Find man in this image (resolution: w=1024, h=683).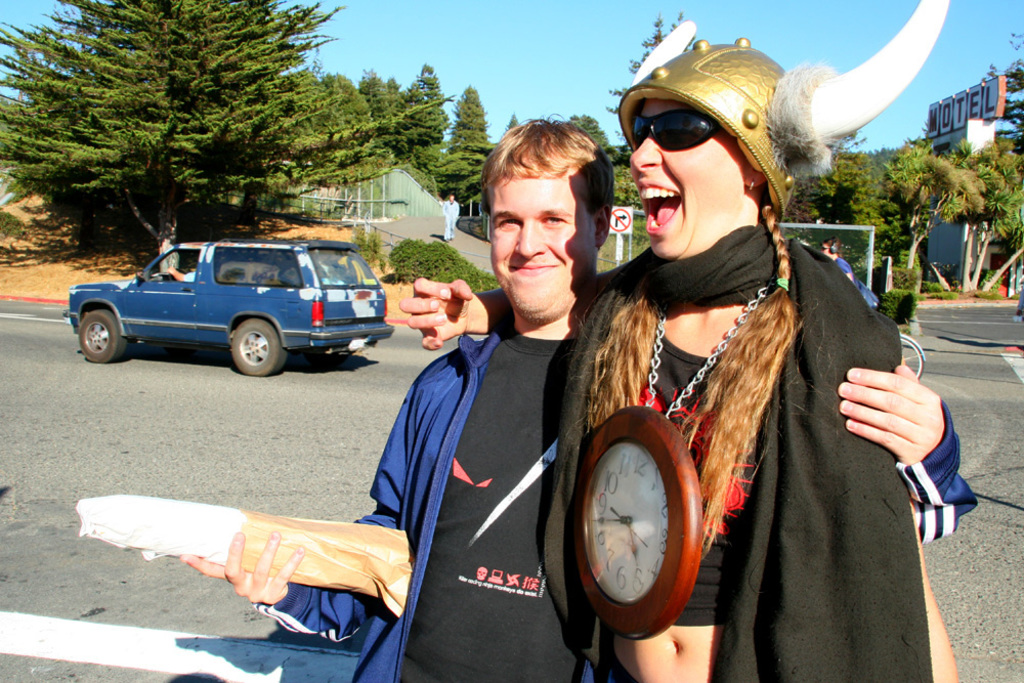
box(539, 0, 956, 681).
